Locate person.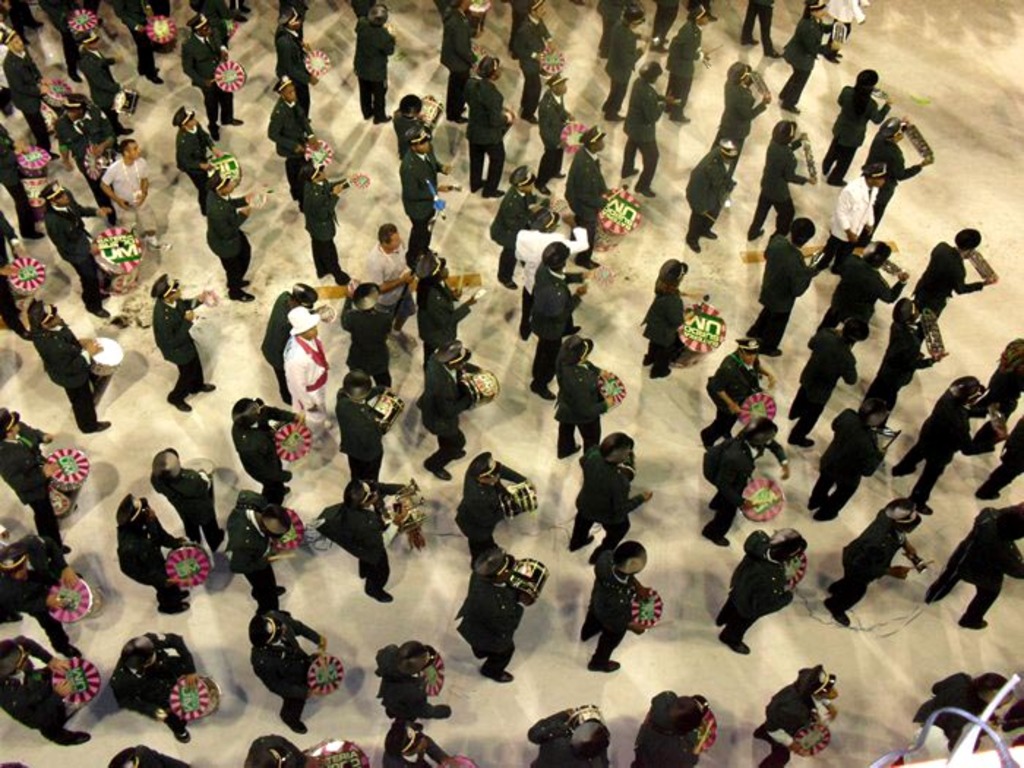
Bounding box: <region>257, 279, 338, 395</region>.
